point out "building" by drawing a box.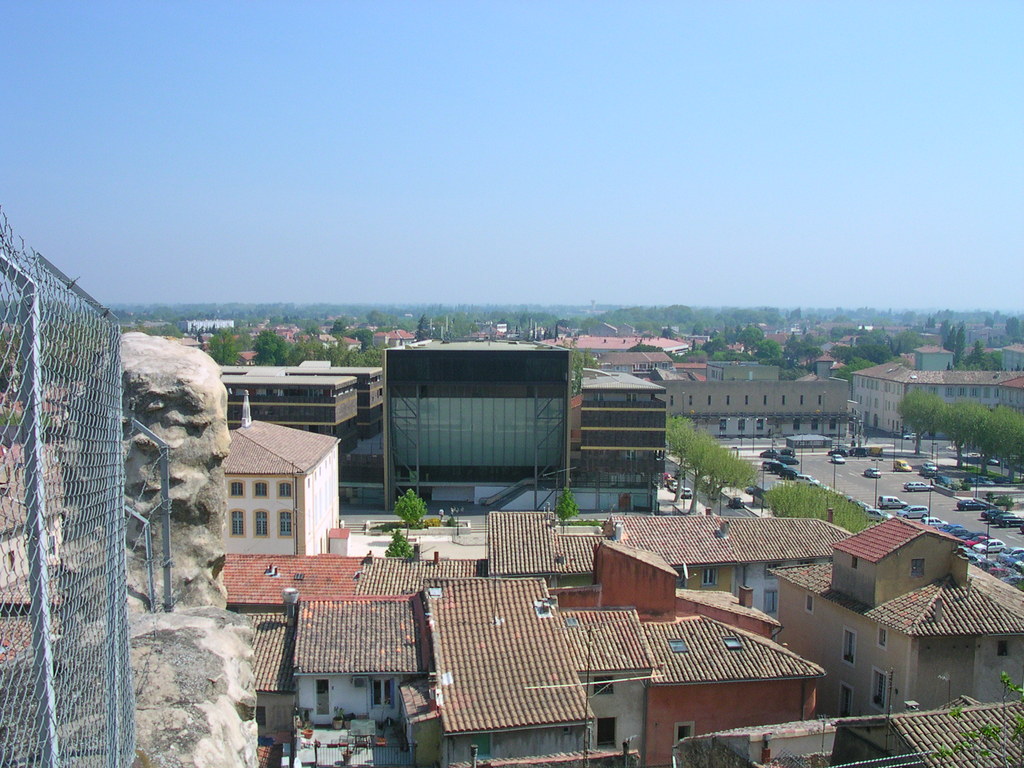
crop(211, 403, 335, 564).
